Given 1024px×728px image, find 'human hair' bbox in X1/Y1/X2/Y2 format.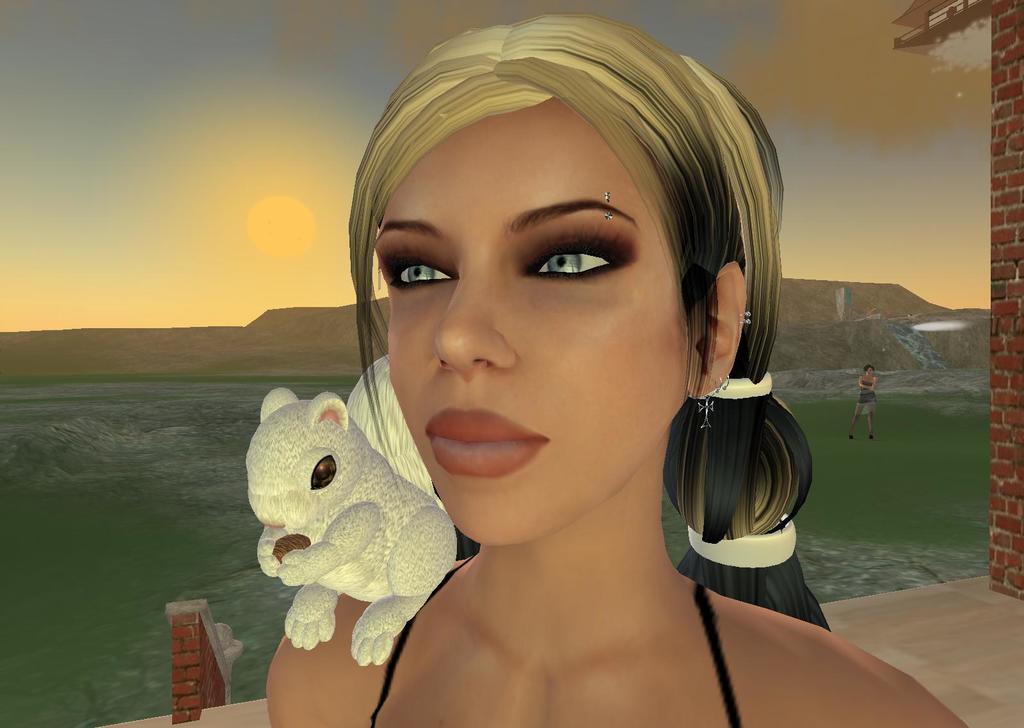
865/365/875/374.
